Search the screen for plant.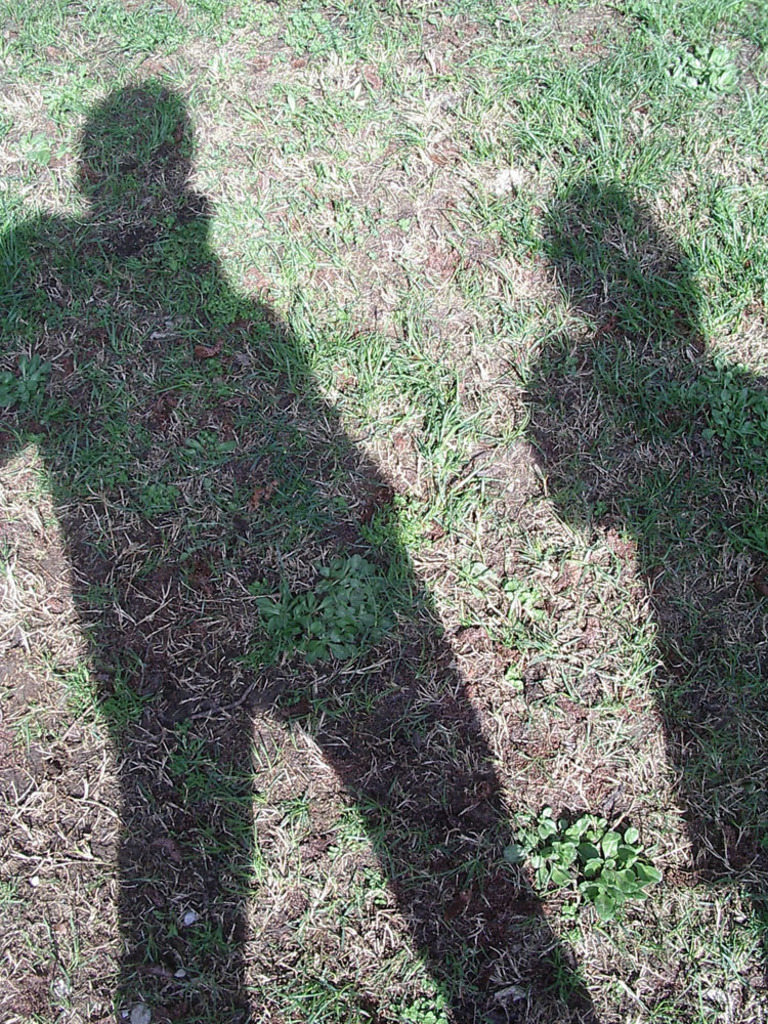
Found at region(266, 964, 373, 1023).
